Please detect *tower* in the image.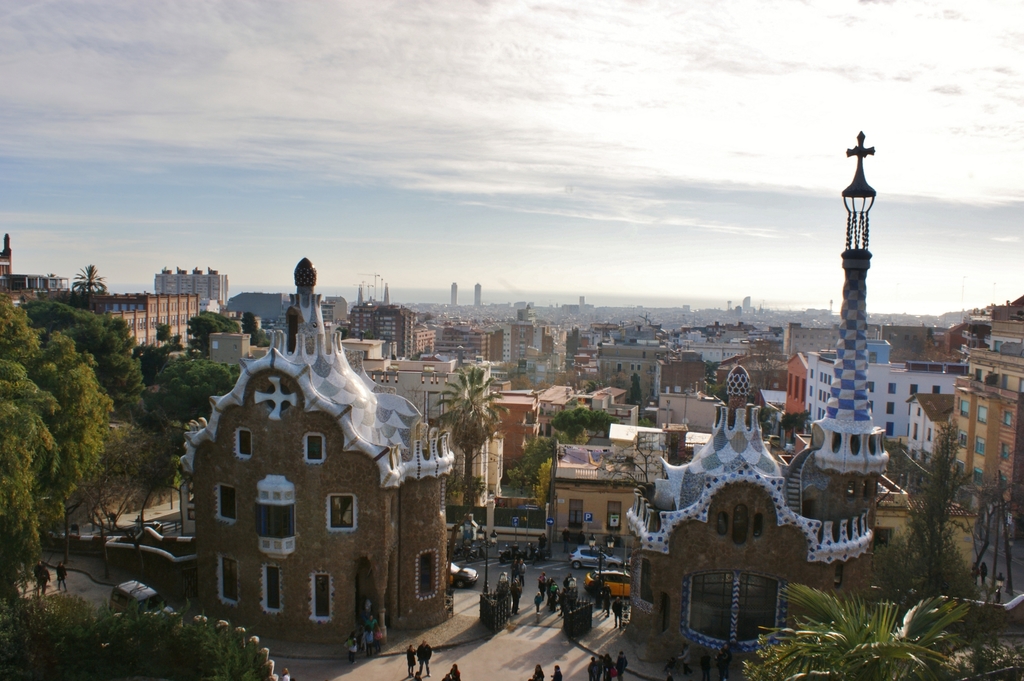
Rect(806, 144, 889, 464).
